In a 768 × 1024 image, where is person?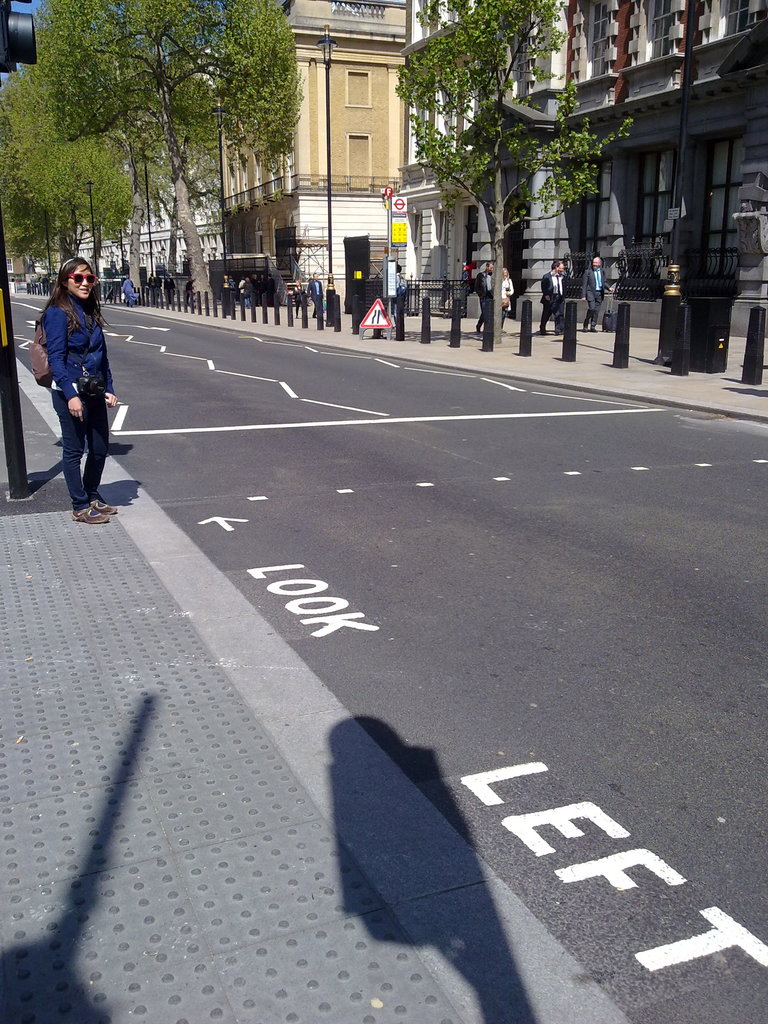
161,271,177,304.
